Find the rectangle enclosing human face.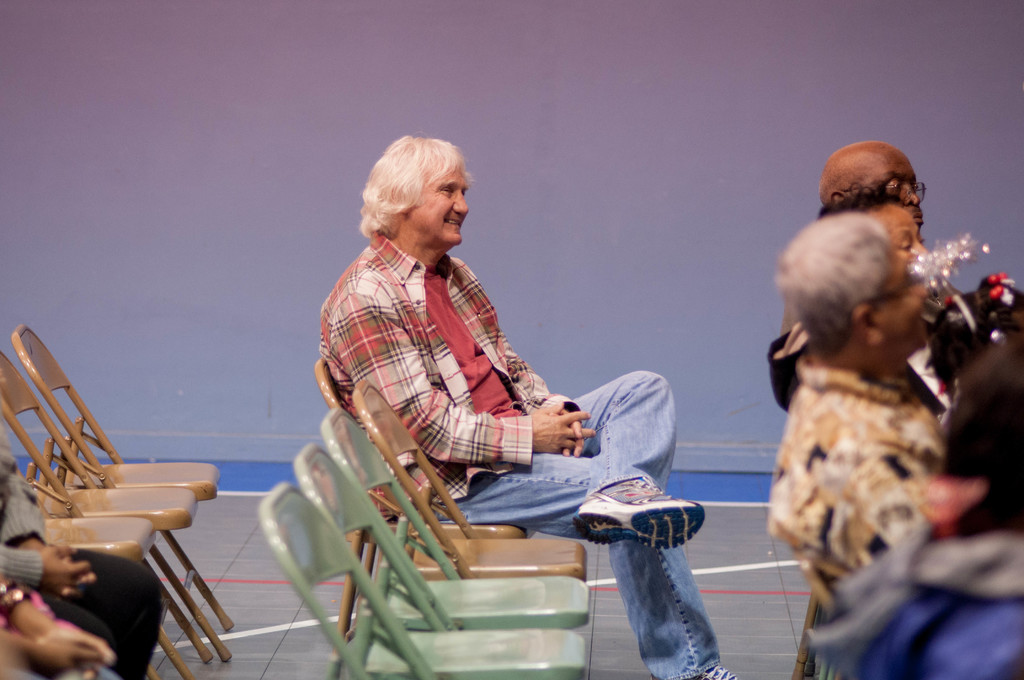
bbox=(877, 149, 922, 208).
